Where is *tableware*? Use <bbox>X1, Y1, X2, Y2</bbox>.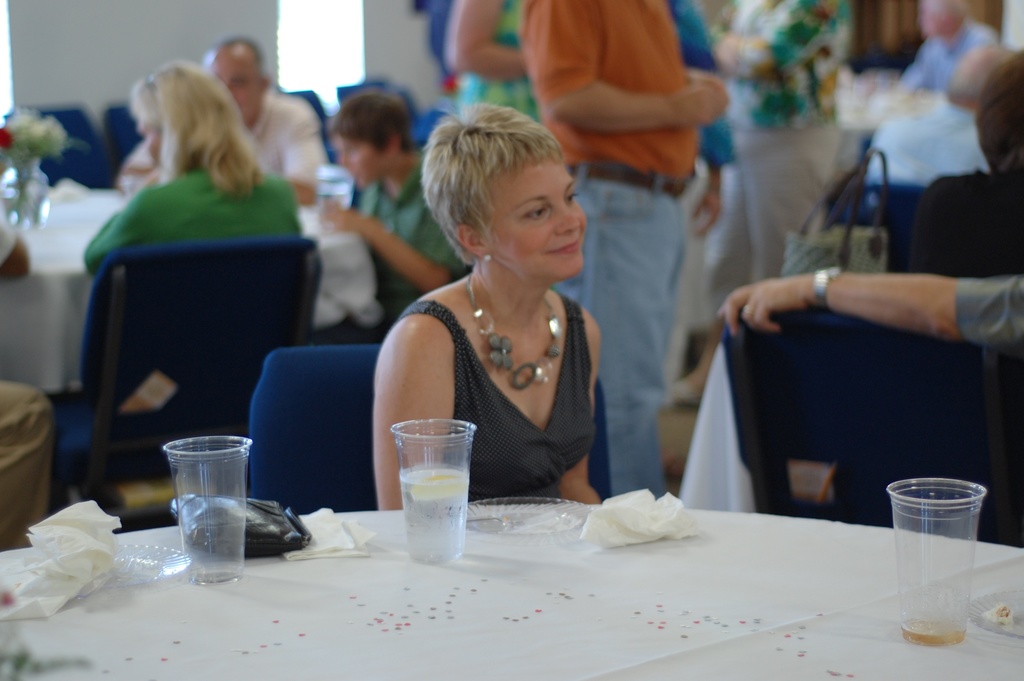
<bbox>163, 427, 260, 596</bbox>.
